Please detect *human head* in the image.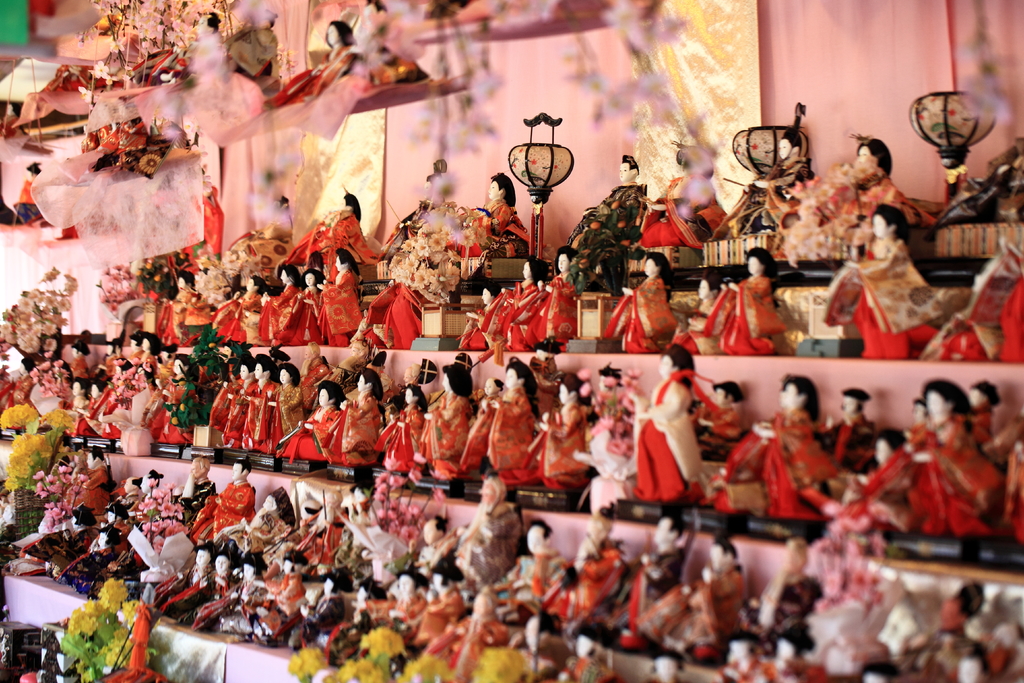
box=[307, 255, 323, 268].
